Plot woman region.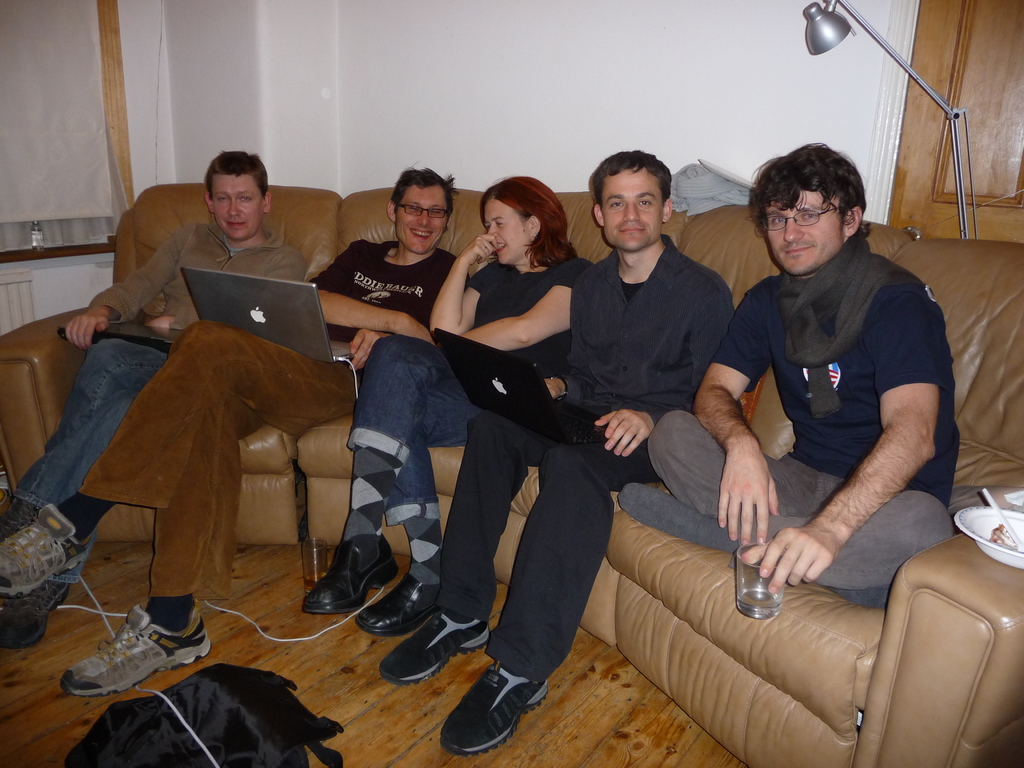
Plotted at x1=299 y1=175 x2=590 y2=635.
